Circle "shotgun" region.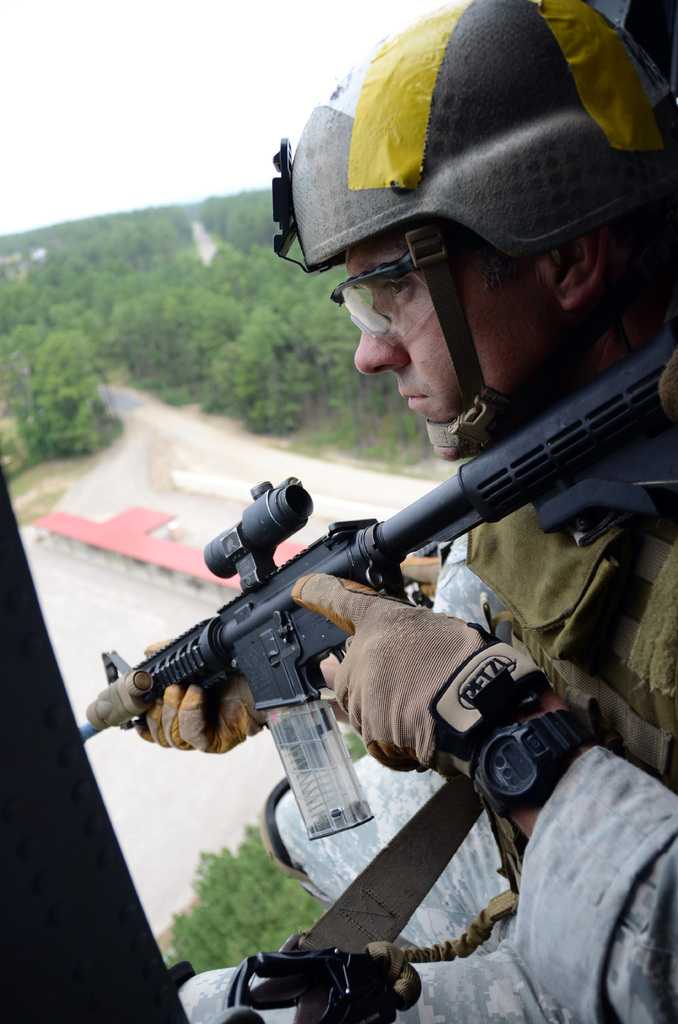
Region: BBox(74, 321, 670, 838).
